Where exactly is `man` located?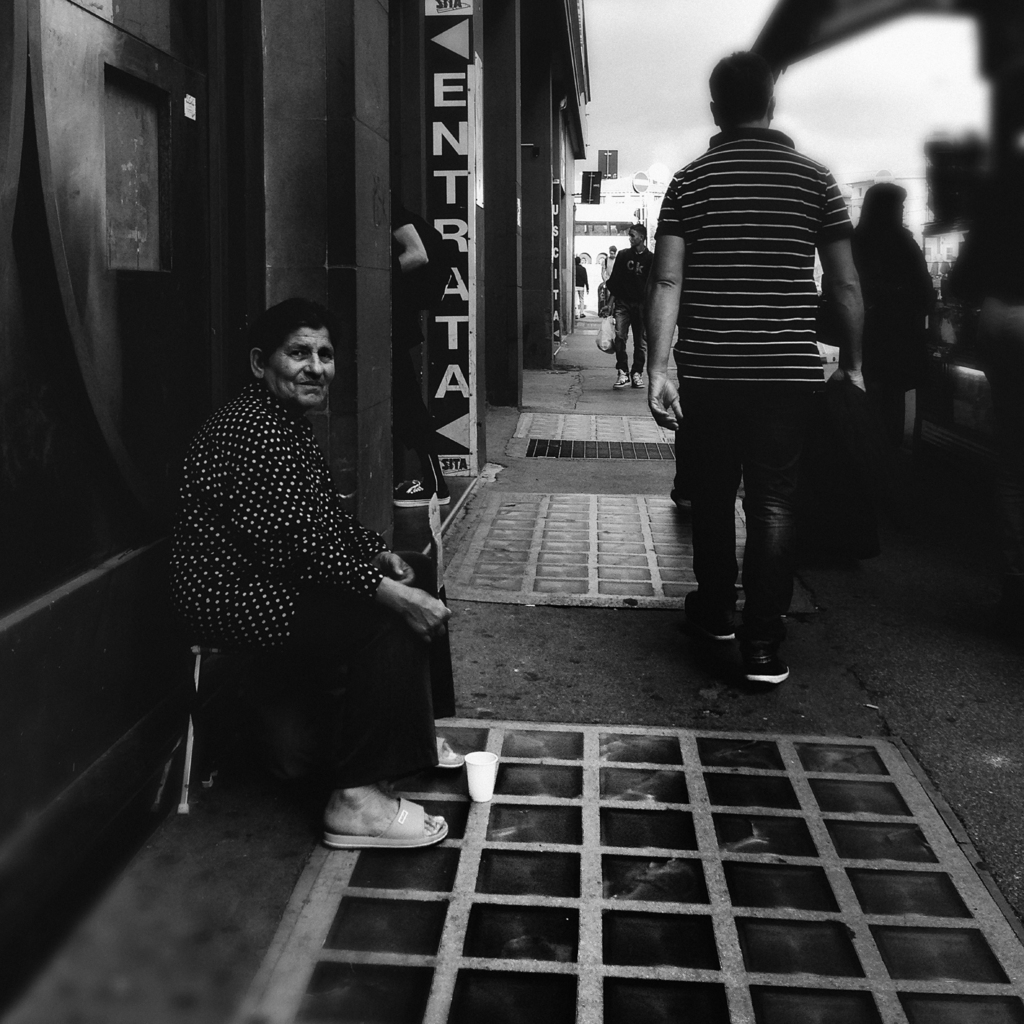
Its bounding box is crop(164, 302, 460, 848).
